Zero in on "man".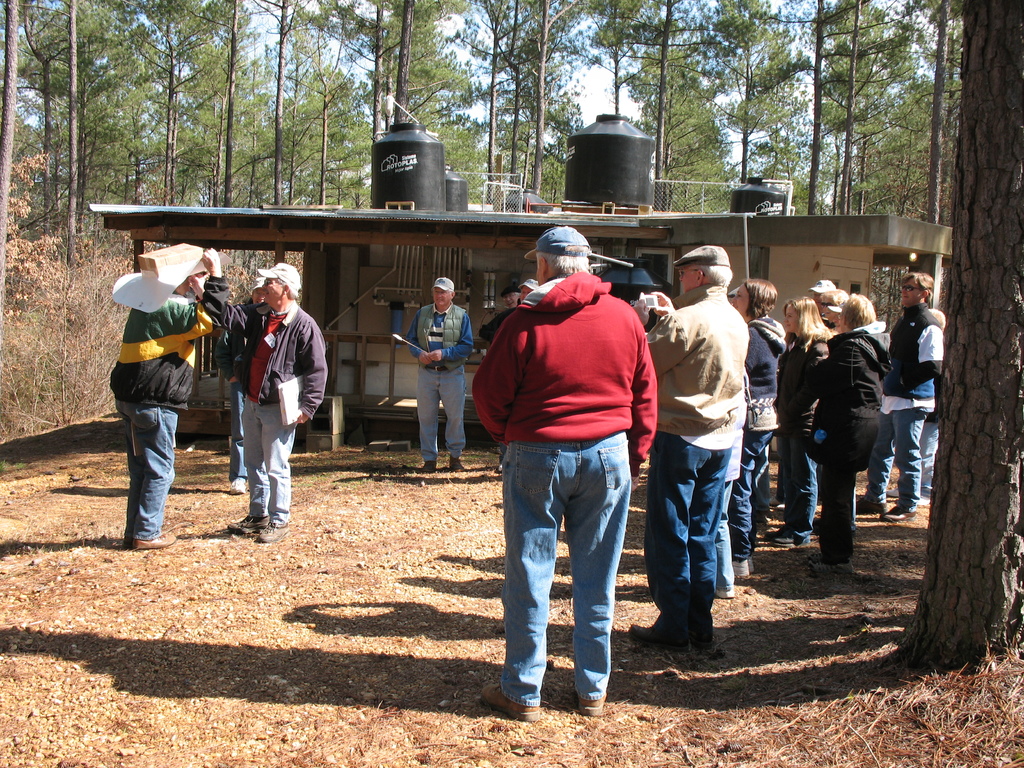
Zeroed in: 189/261/324/538.
